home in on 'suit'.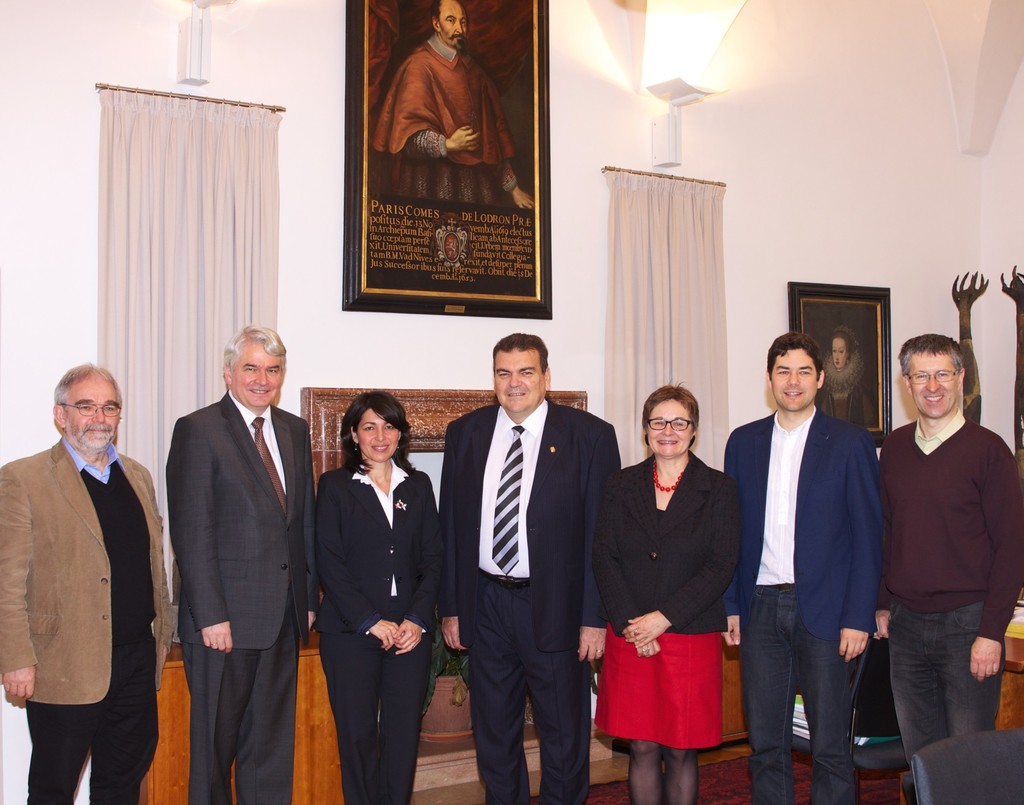
Homed in at [322,455,435,804].
